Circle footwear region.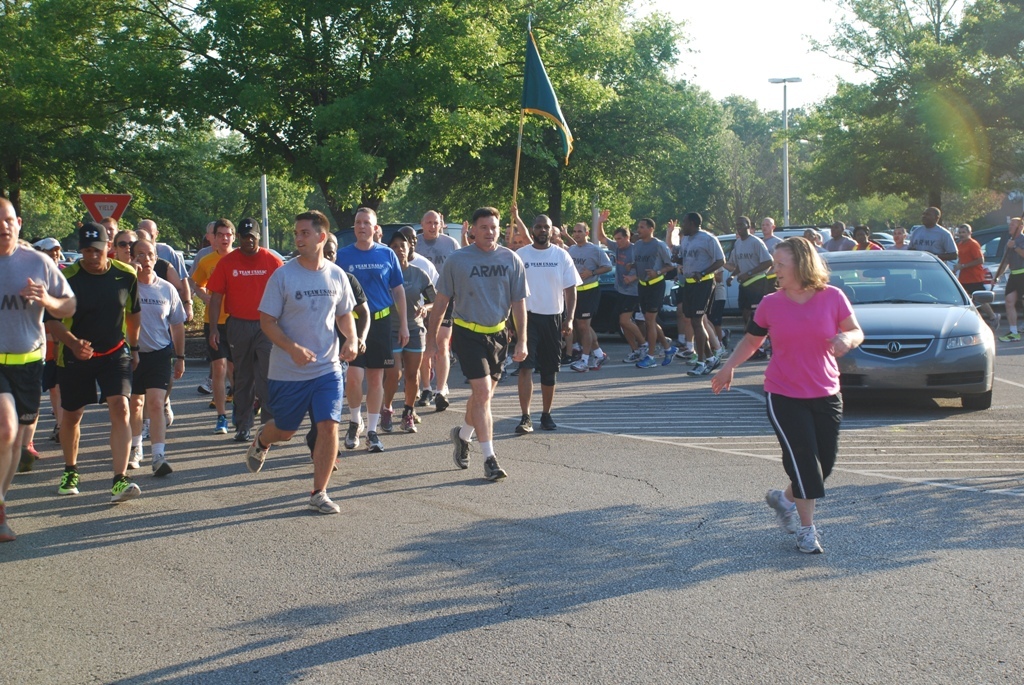
Region: pyautogui.locateOnScreen(565, 354, 584, 374).
